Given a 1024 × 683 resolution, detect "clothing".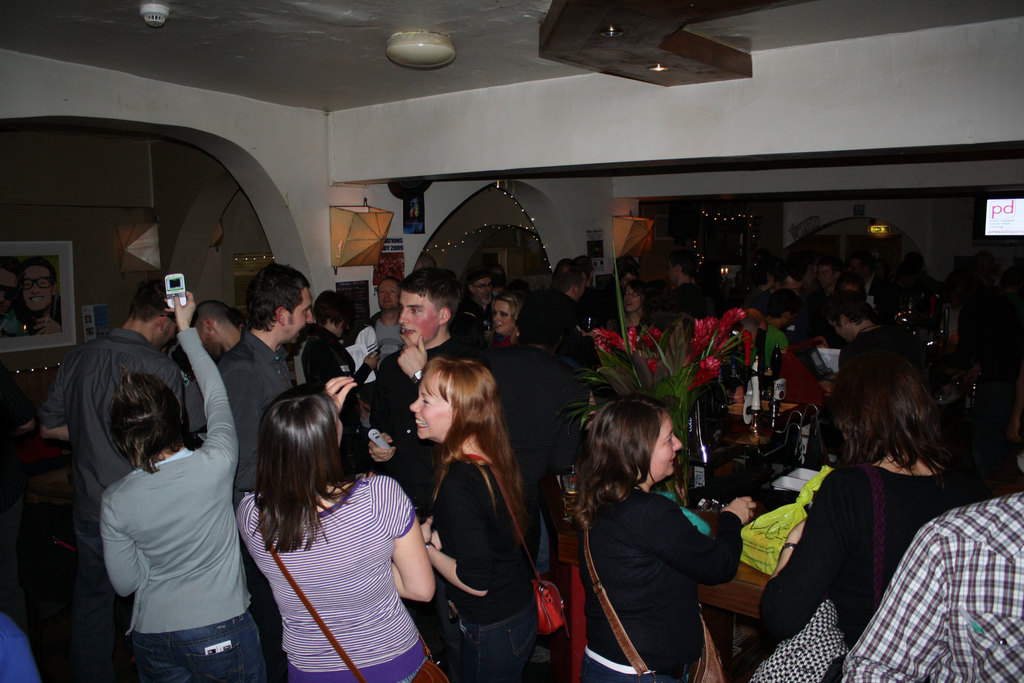
l=237, t=470, r=438, b=682.
